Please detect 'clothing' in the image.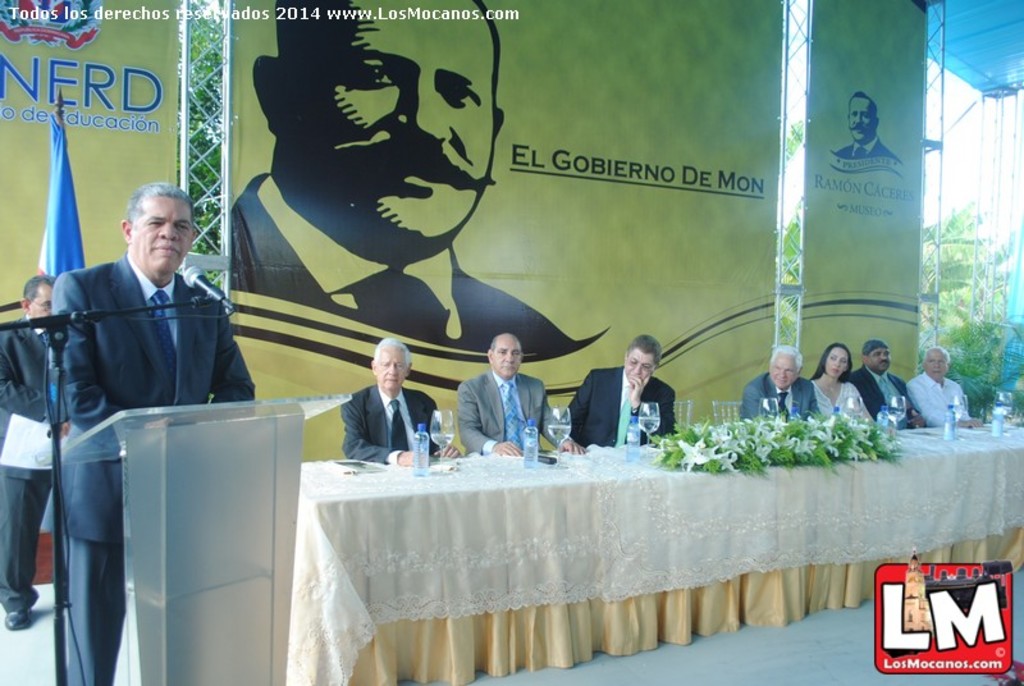
{"x1": 225, "y1": 163, "x2": 585, "y2": 352}.
